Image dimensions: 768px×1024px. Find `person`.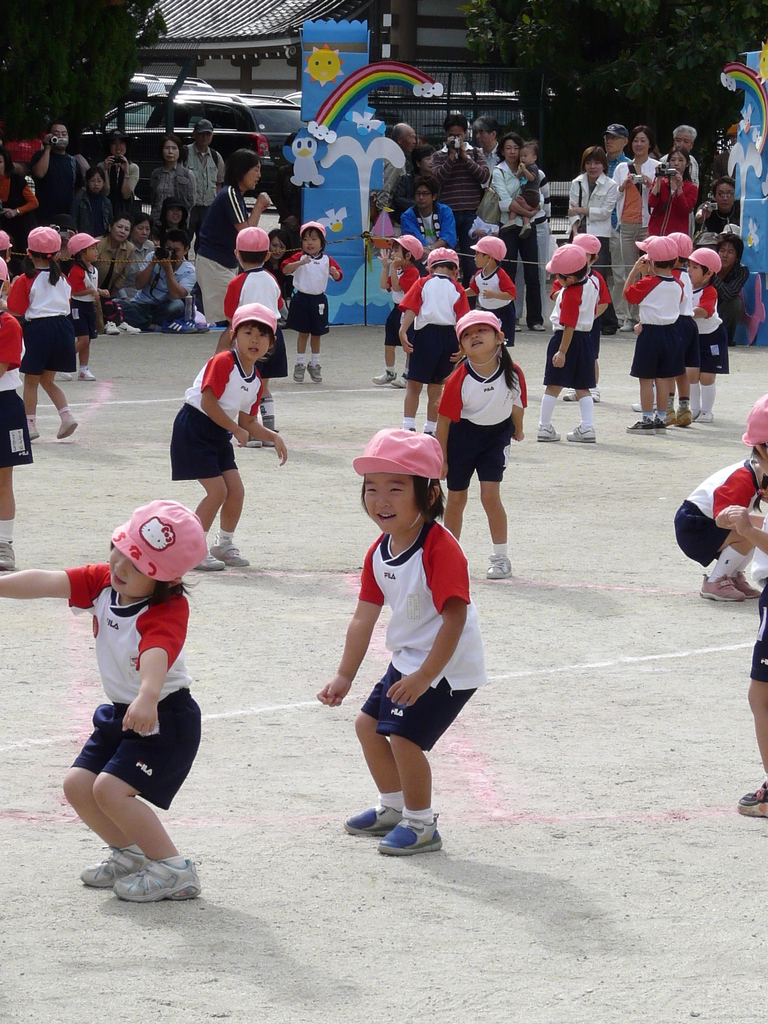
{"x1": 622, "y1": 232, "x2": 687, "y2": 431}.
